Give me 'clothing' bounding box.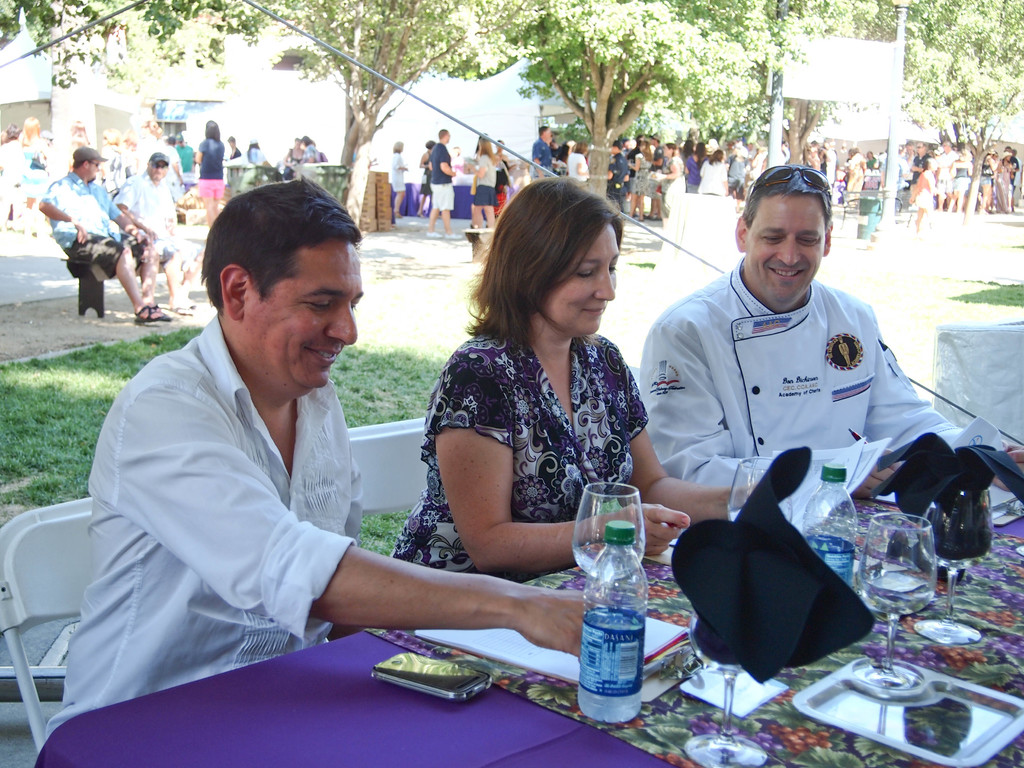
[59,280,438,723].
